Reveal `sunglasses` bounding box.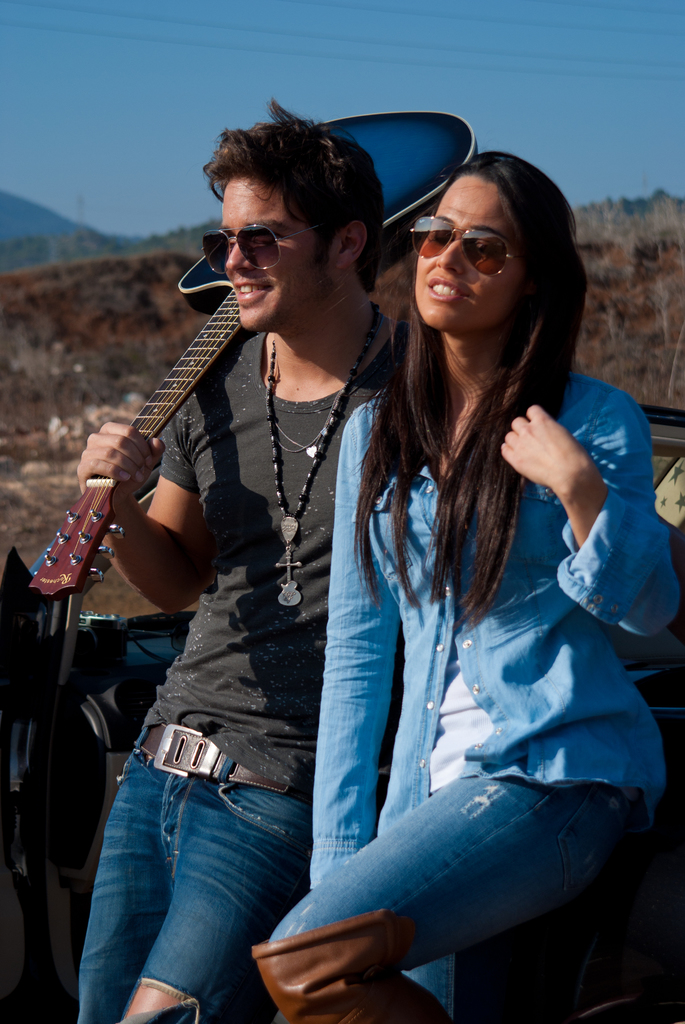
Revealed: <box>203,224,325,273</box>.
